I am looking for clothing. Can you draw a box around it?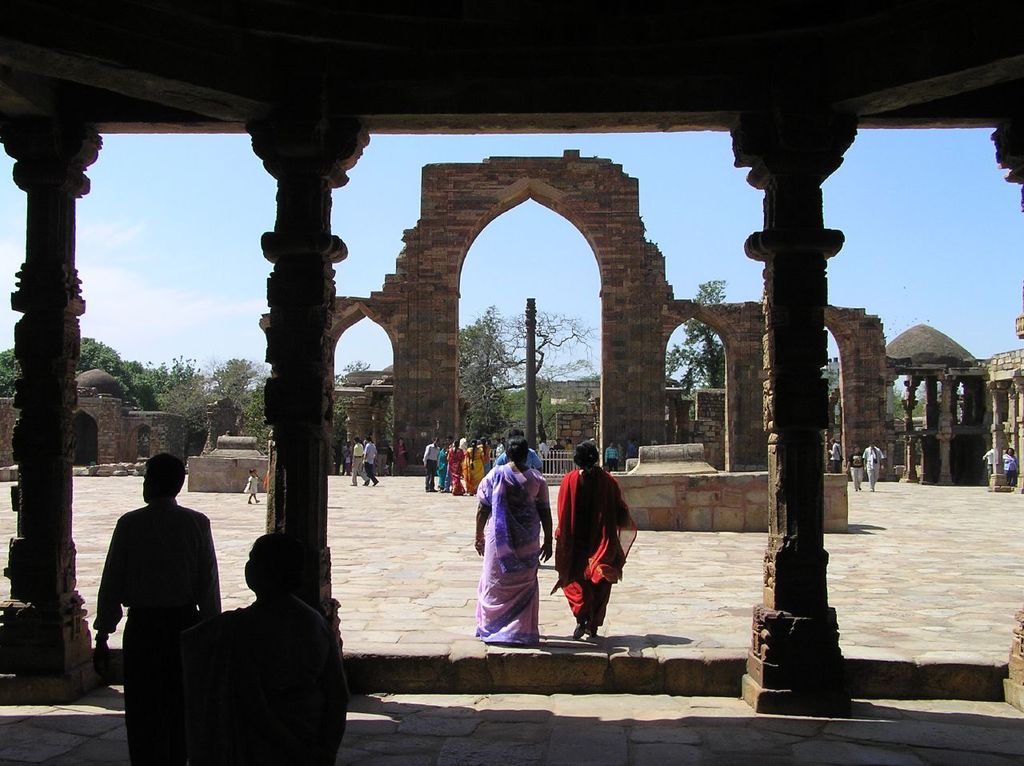
Sure, the bounding box is select_region(1003, 451, 1018, 483).
